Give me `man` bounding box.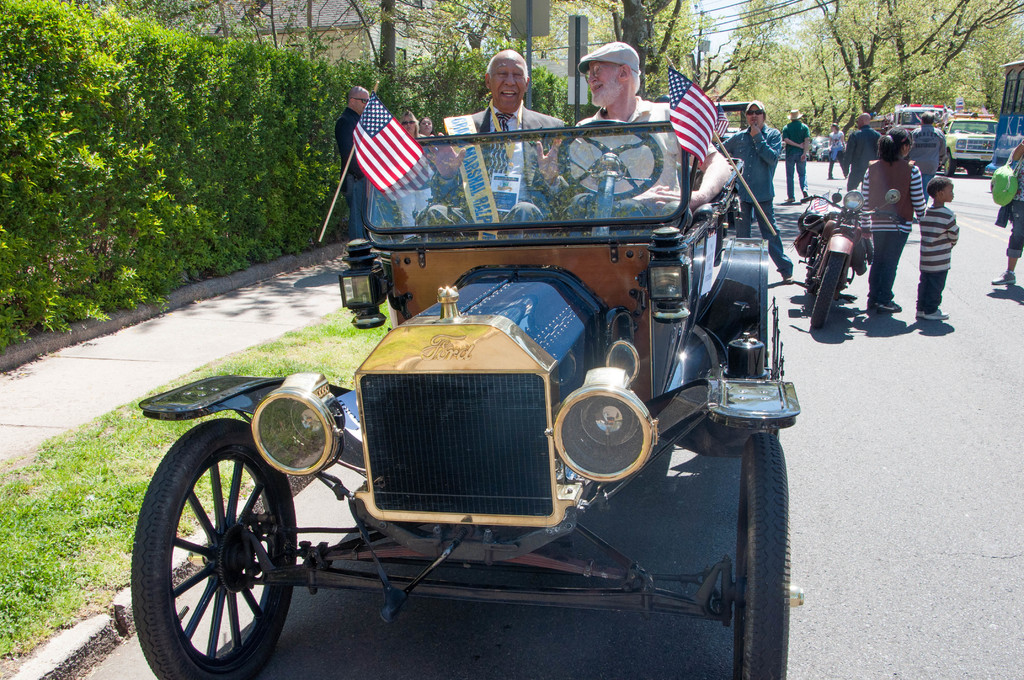
x1=417, y1=48, x2=587, y2=236.
